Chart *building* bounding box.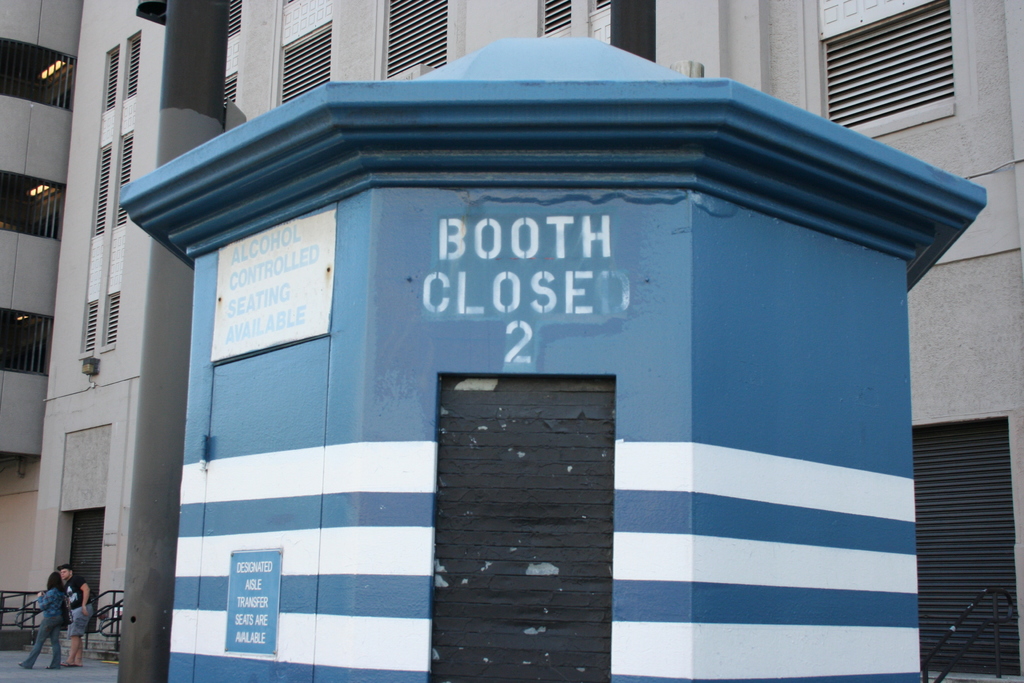
Charted: l=0, t=0, r=1023, b=682.
